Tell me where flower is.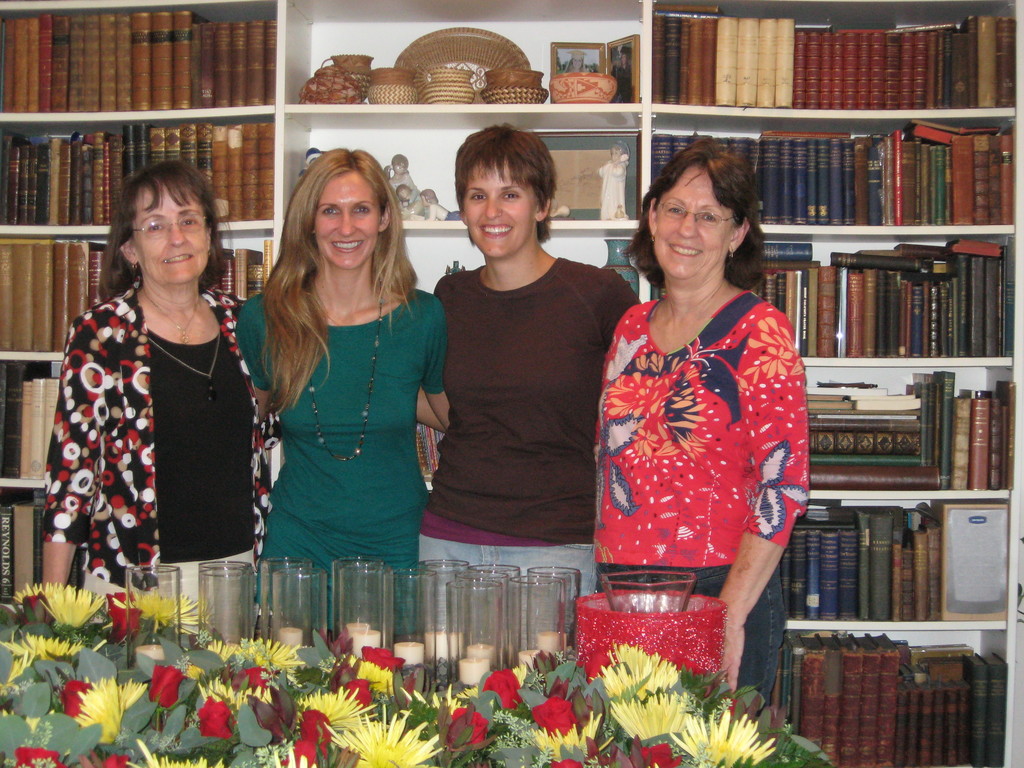
flower is at [244,636,271,669].
